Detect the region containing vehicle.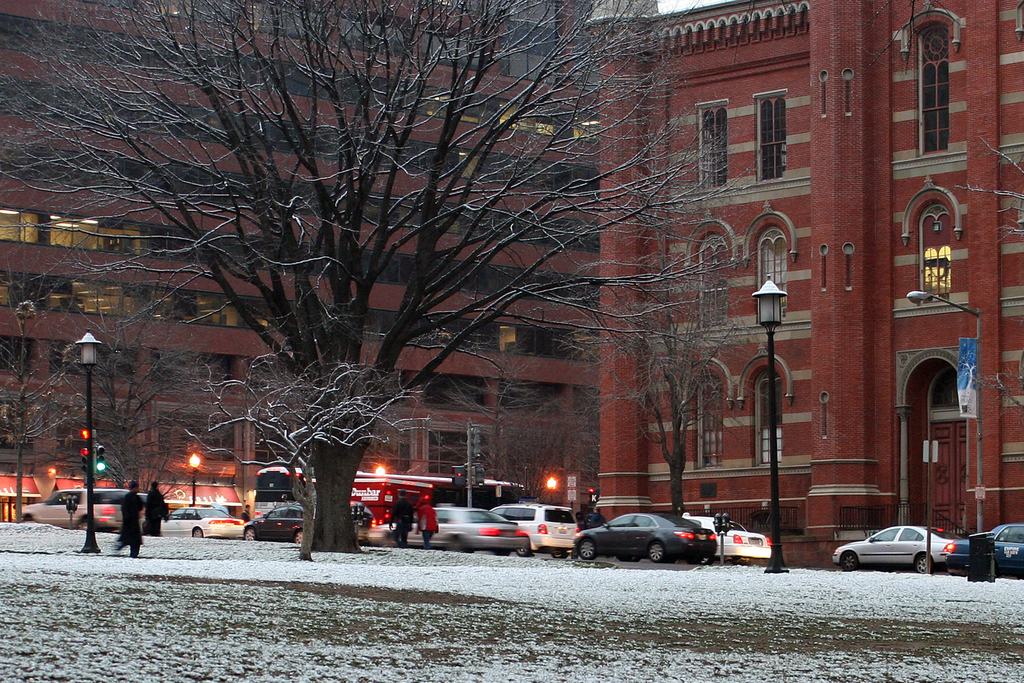
<box>157,505,251,539</box>.
